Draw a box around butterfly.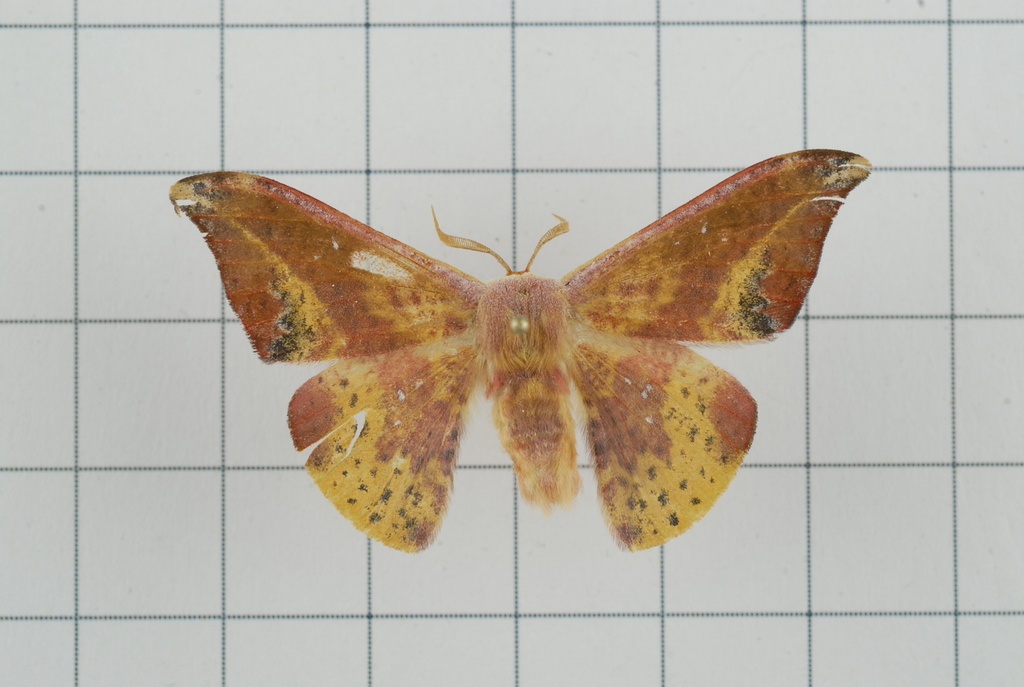
BBox(196, 150, 854, 580).
